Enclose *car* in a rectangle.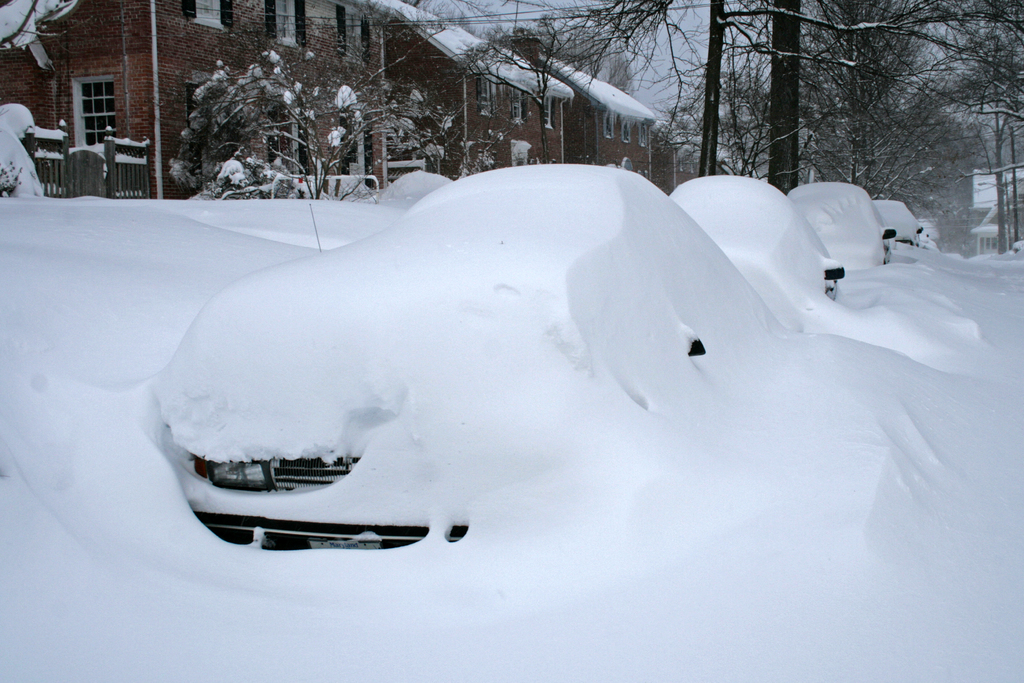
<box>668,175,845,329</box>.
